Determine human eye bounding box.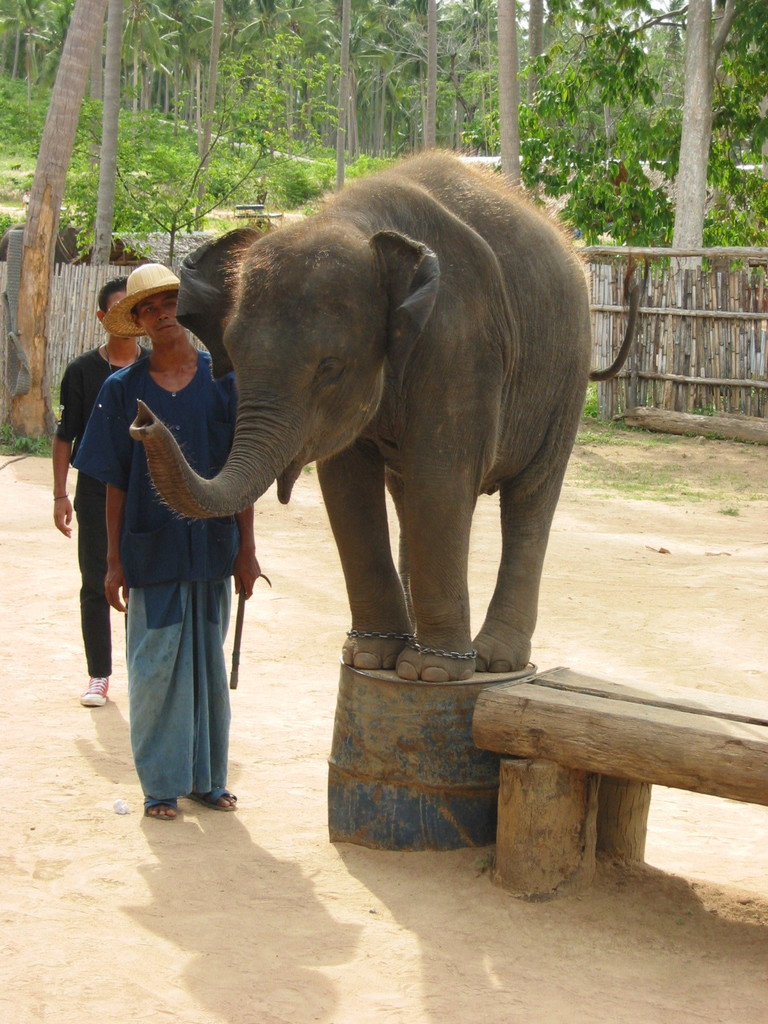
Determined: (x1=161, y1=293, x2=173, y2=307).
